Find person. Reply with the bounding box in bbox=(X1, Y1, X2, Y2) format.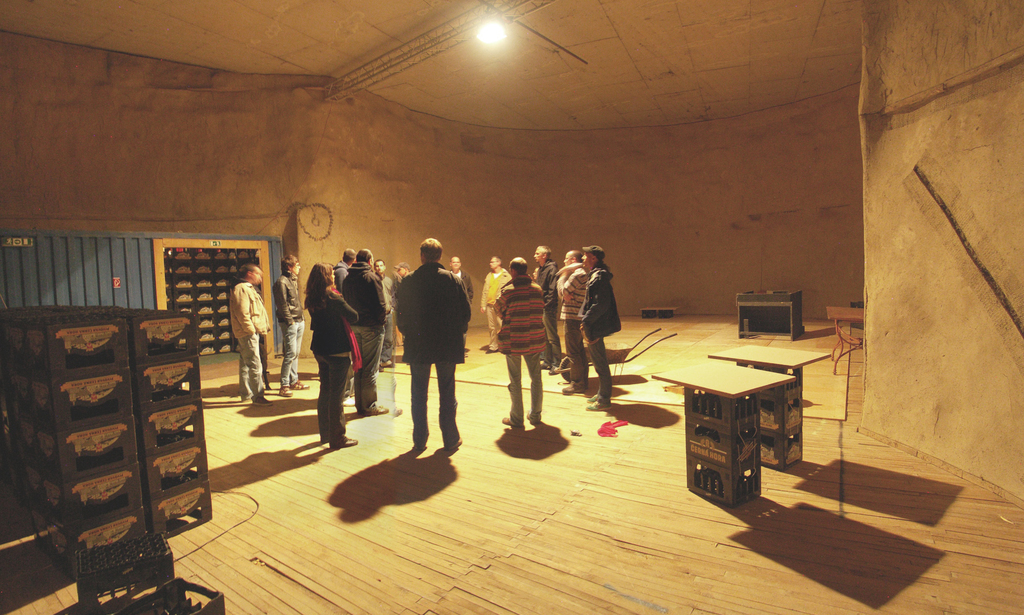
bbox=(394, 235, 472, 447).
